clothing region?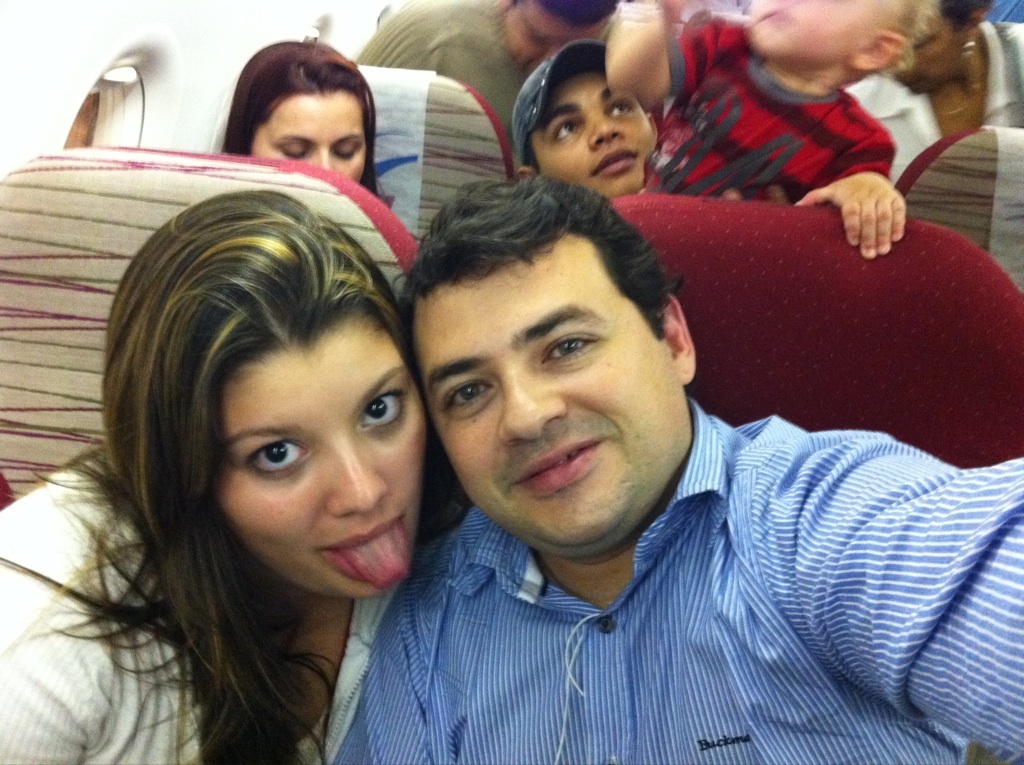
<box>841,20,1023,187</box>
